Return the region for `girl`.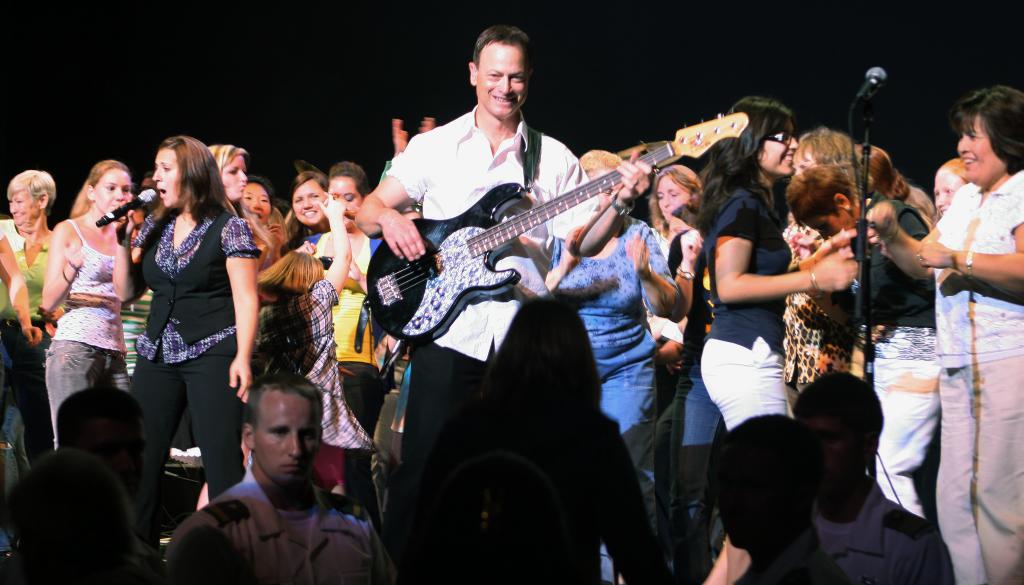
[x1=545, y1=149, x2=685, y2=584].
